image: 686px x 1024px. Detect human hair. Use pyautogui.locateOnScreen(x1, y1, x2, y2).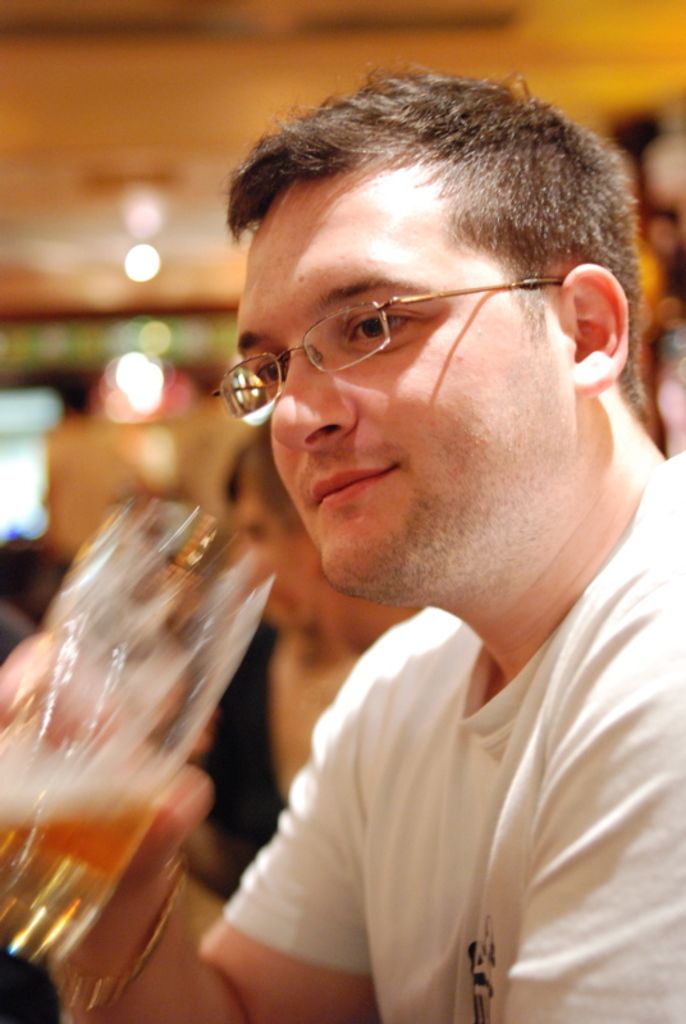
pyautogui.locateOnScreen(223, 54, 646, 419).
